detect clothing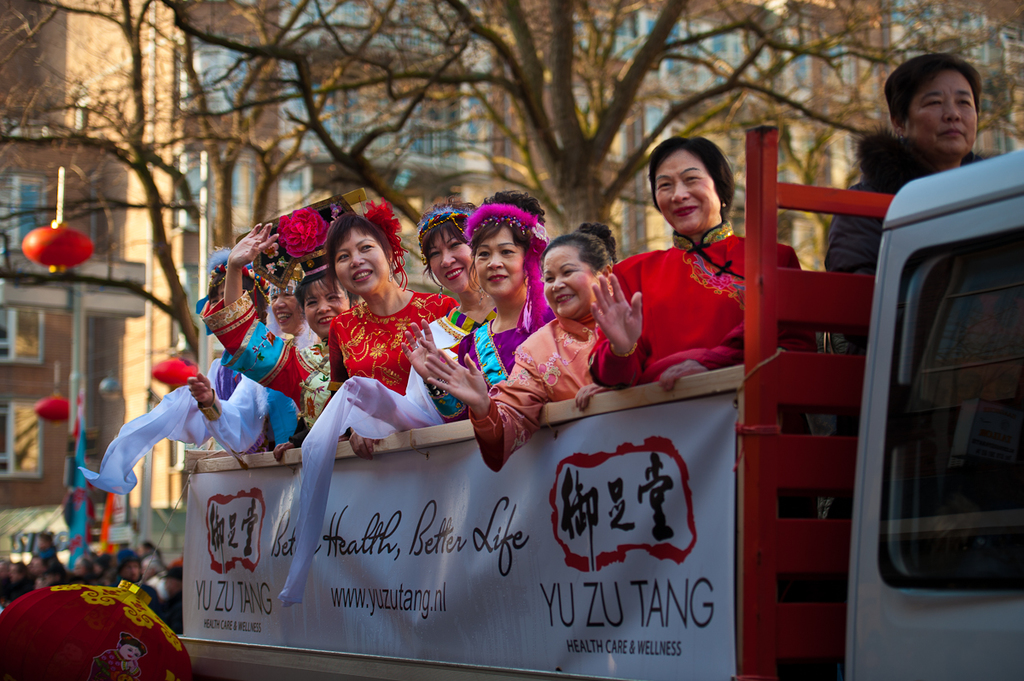
328,291,465,439
